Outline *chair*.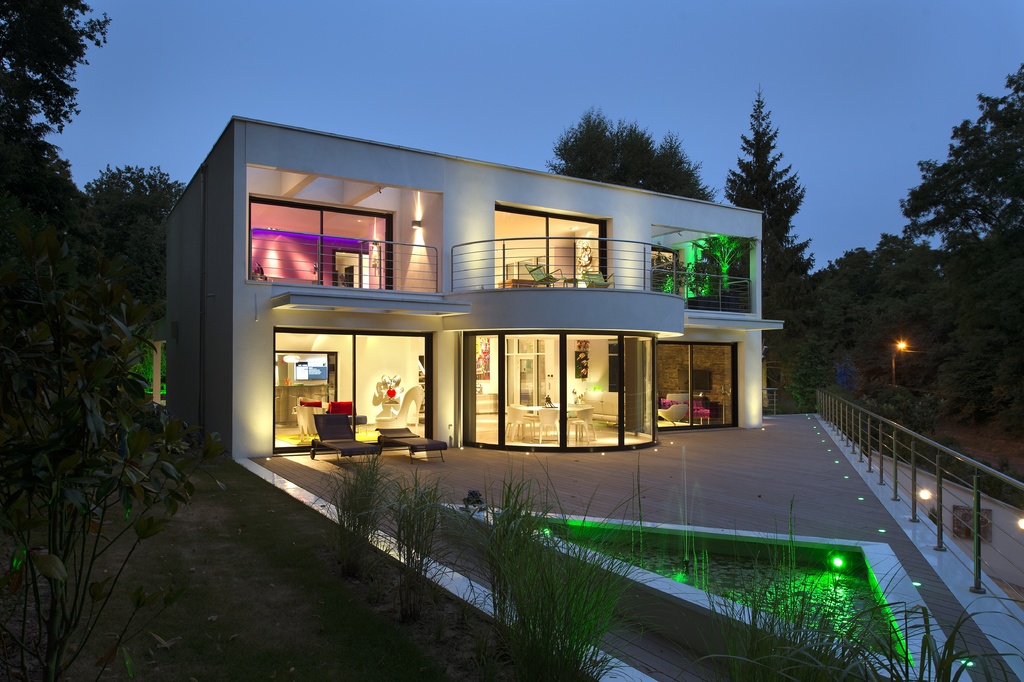
Outline: 566 408 596 443.
